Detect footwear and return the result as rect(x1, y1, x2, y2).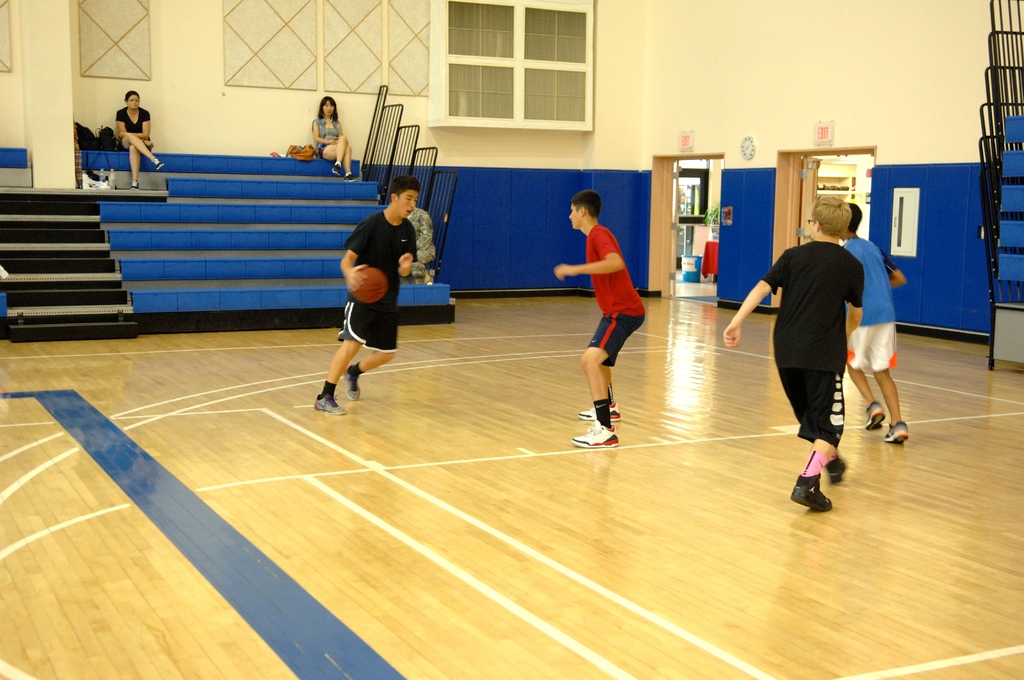
rect(578, 388, 640, 449).
